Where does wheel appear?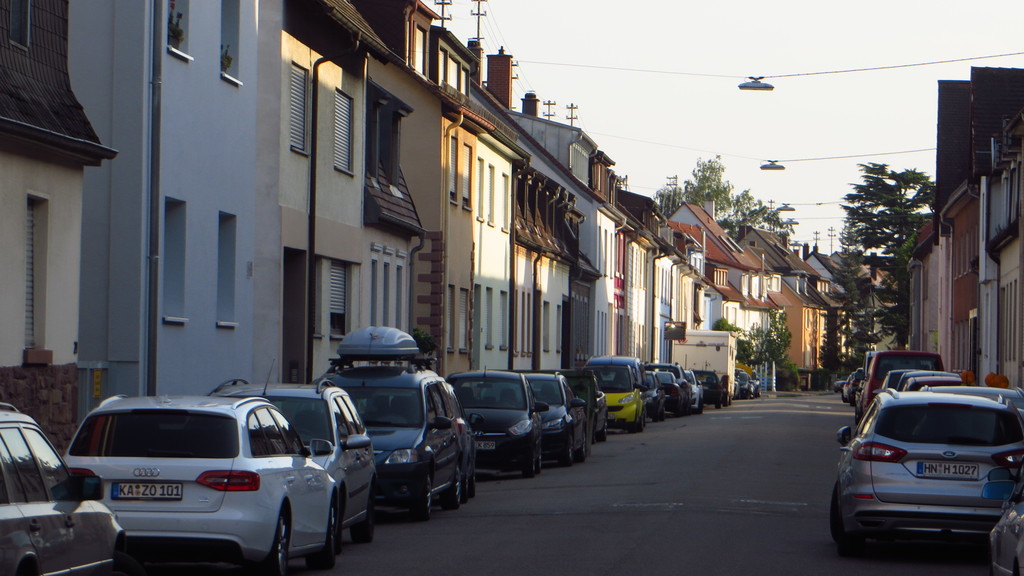
Appears at [632, 415, 642, 429].
